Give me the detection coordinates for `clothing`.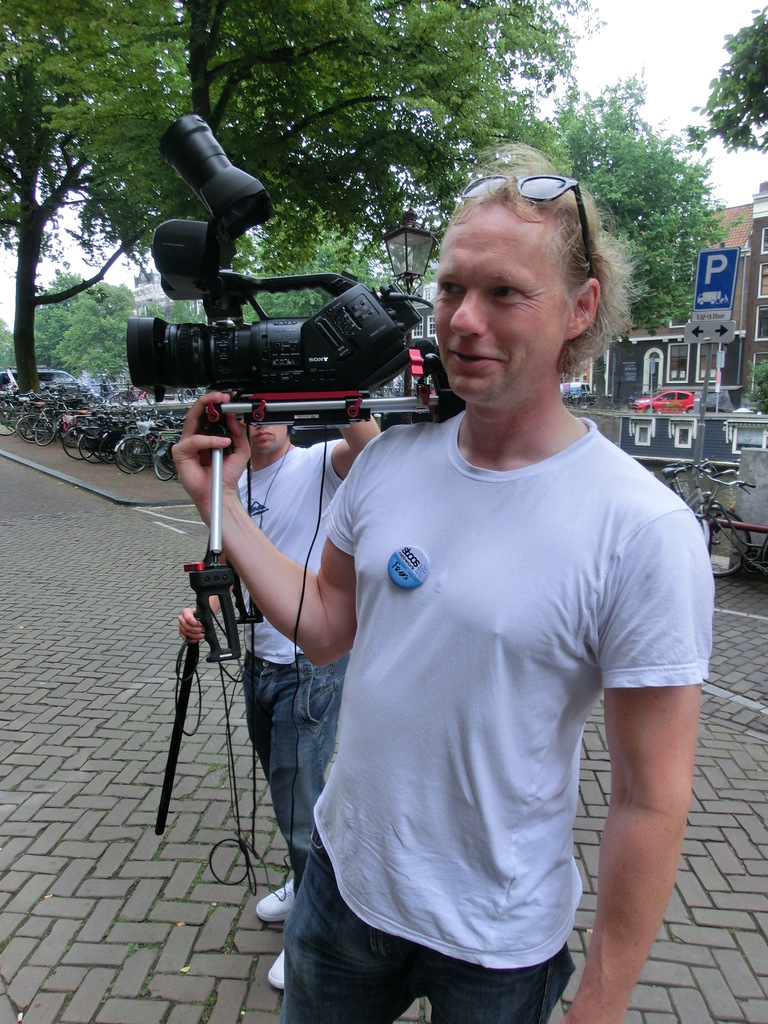
l=285, t=345, r=696, b=1009.
